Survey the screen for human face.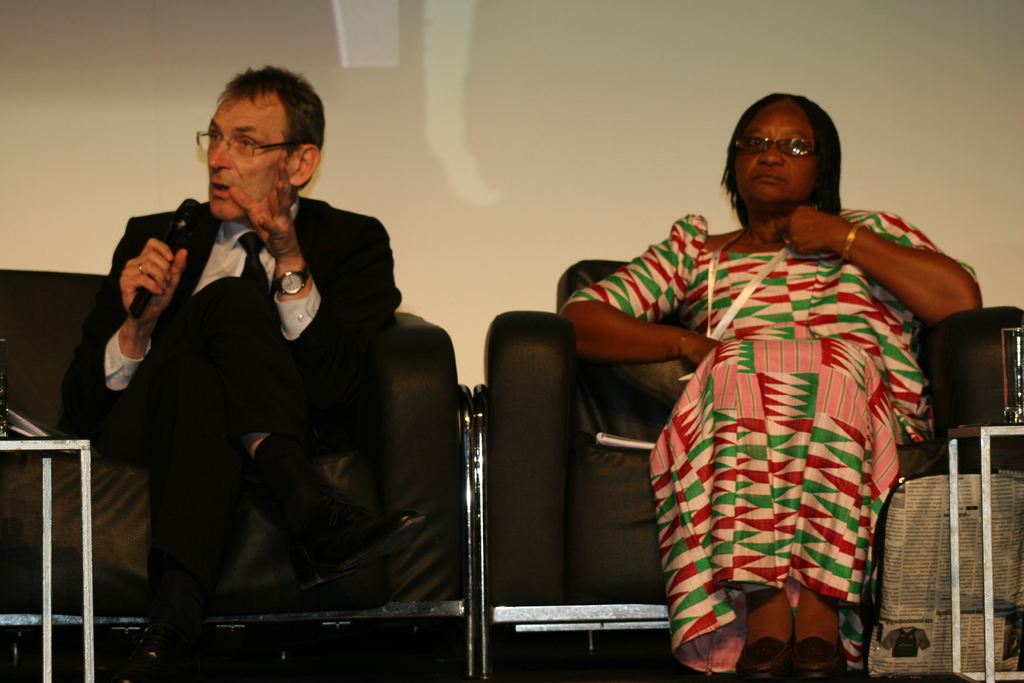
Survey found: (left=731, top=99, right=816, bottom=204).
